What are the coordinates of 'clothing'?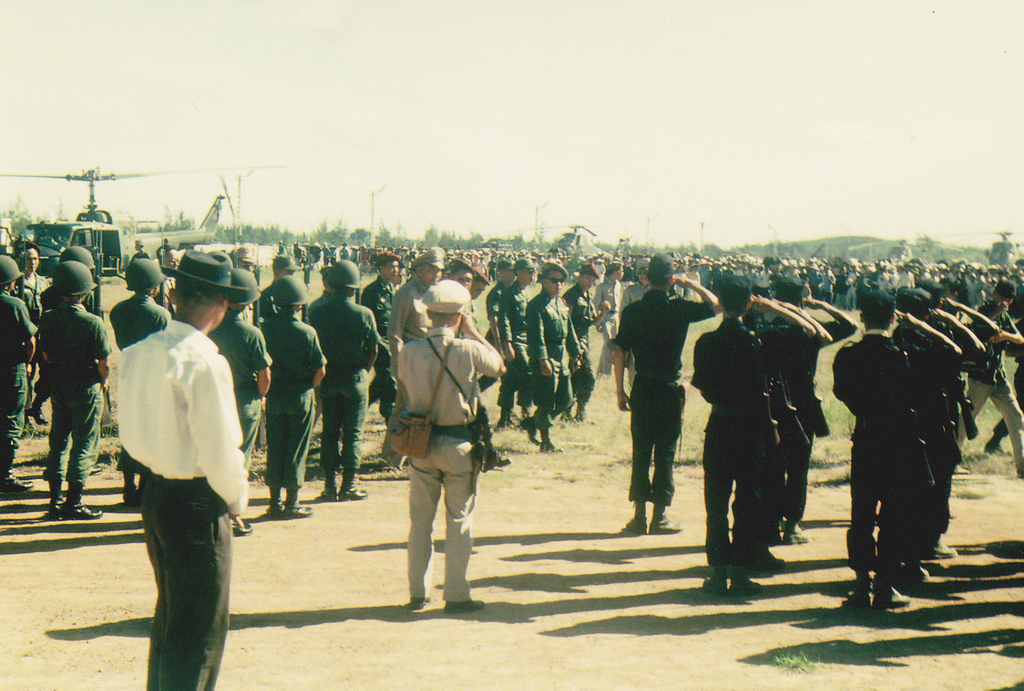
bbox=(761, 319, 807, 543).
